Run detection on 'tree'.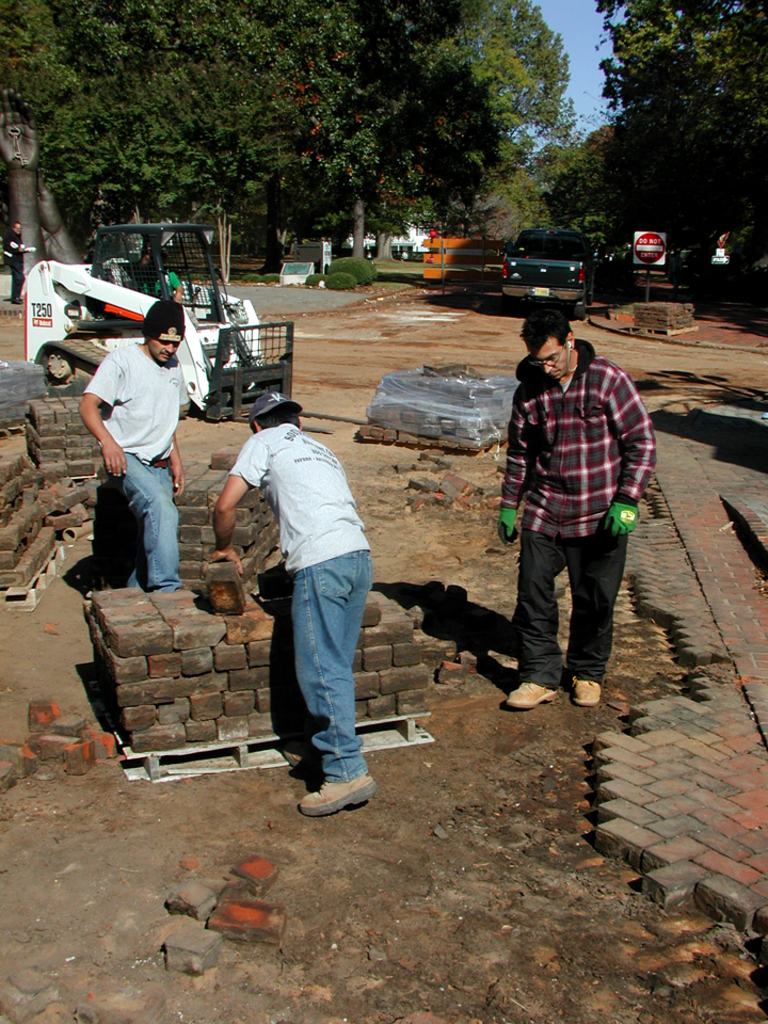
Result: 588,0,767,293.
